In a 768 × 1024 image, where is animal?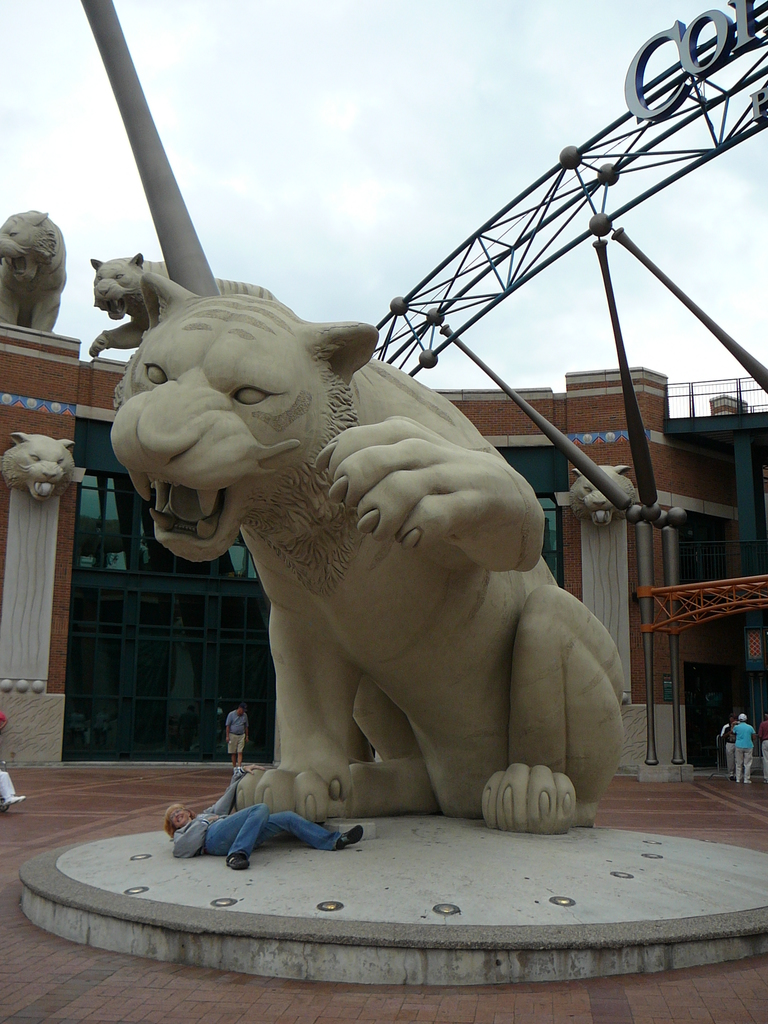
(0, 211, 65, 337).
